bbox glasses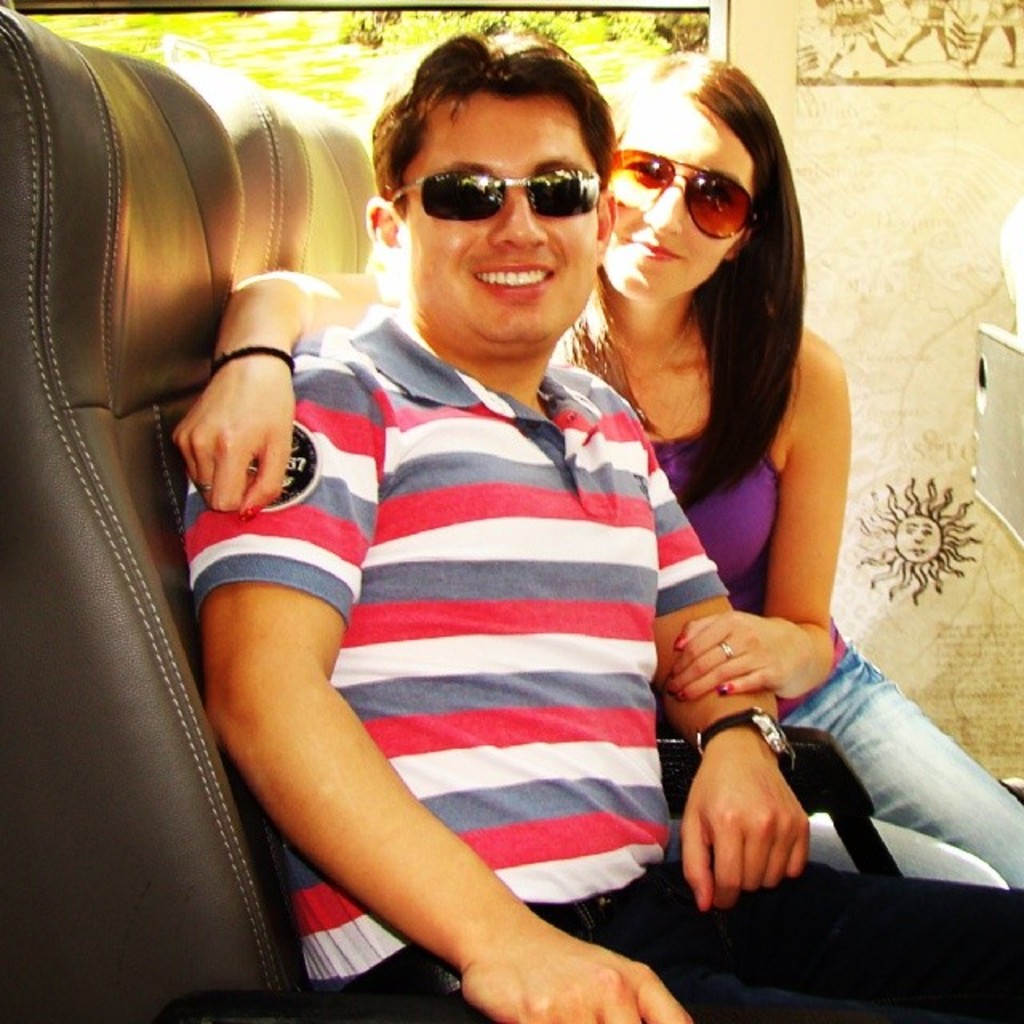
BBox(614, 138, 782, 229)
